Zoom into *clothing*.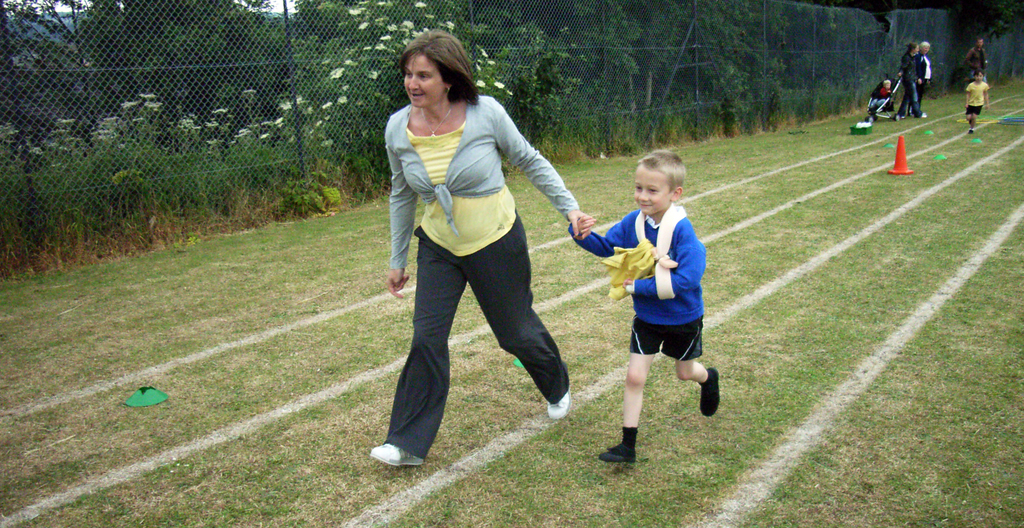
Zoom target: 870 85 891 109.
